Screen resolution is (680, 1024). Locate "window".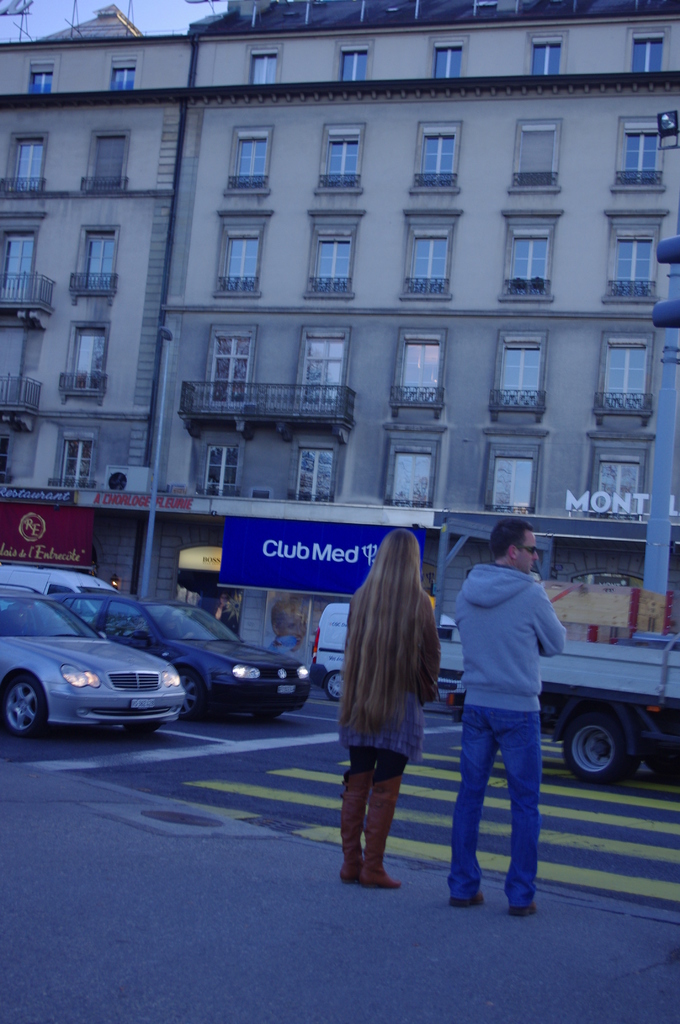
<bbox>627, 35, 670, 72</bbox>.
